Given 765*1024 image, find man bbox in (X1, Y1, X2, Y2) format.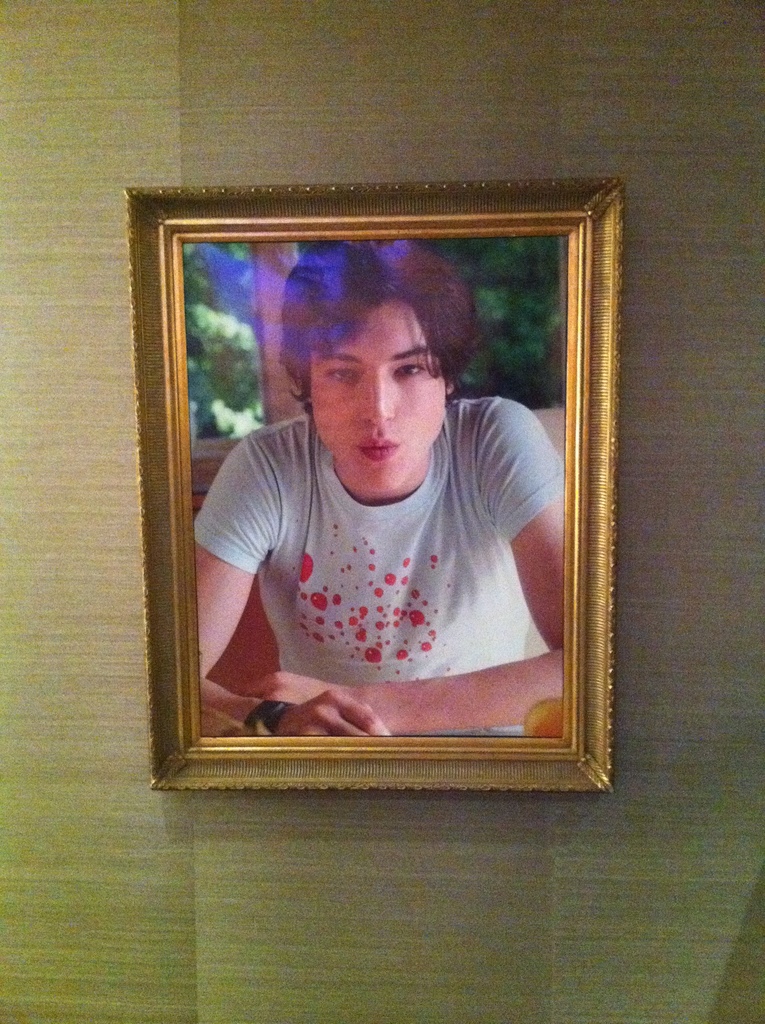
(182, 227, 579, 739).
